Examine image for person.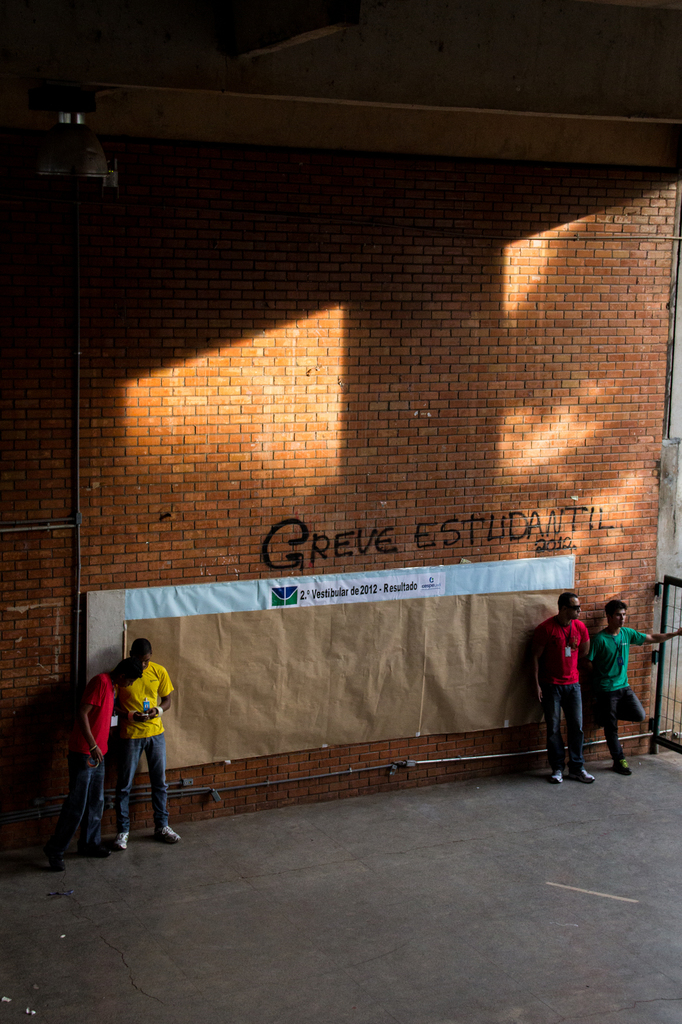
Examination result: (left=48, top=655, right=149, bottom=868).
